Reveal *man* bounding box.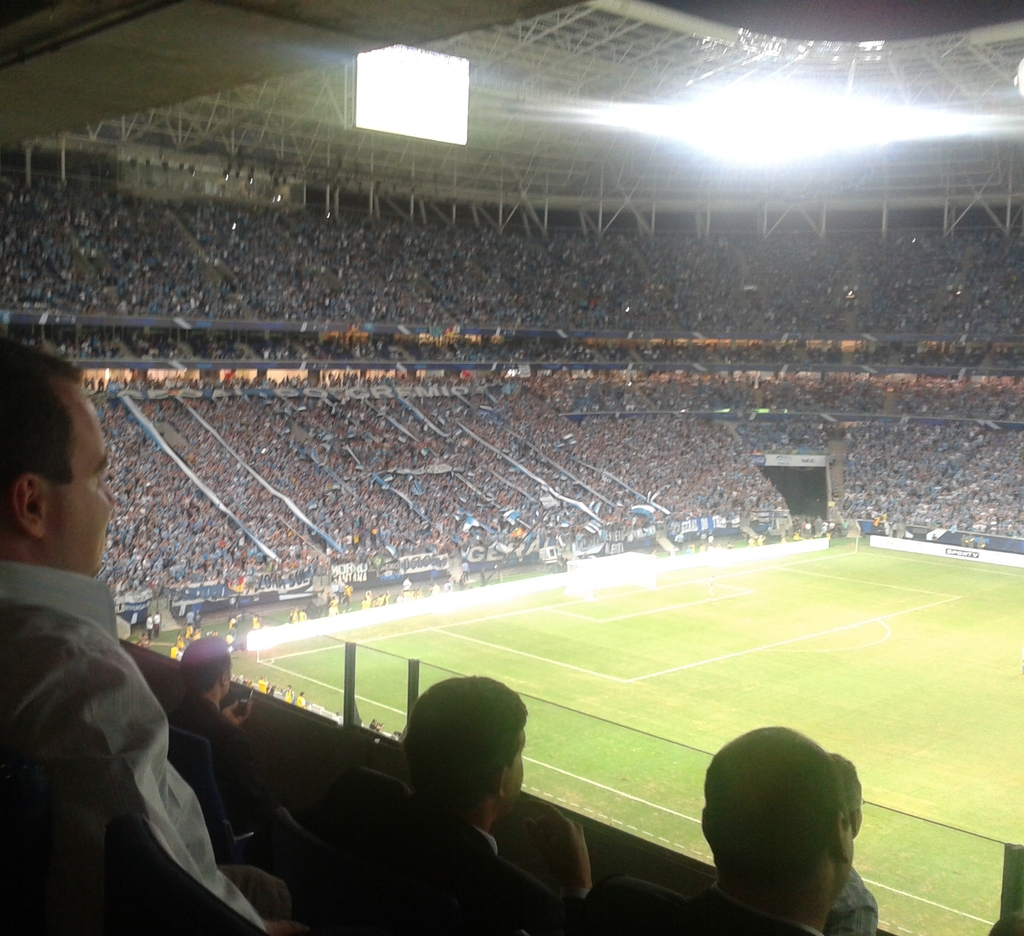
Revealed: x1=10 y1=364 x2=254 y2=926.
